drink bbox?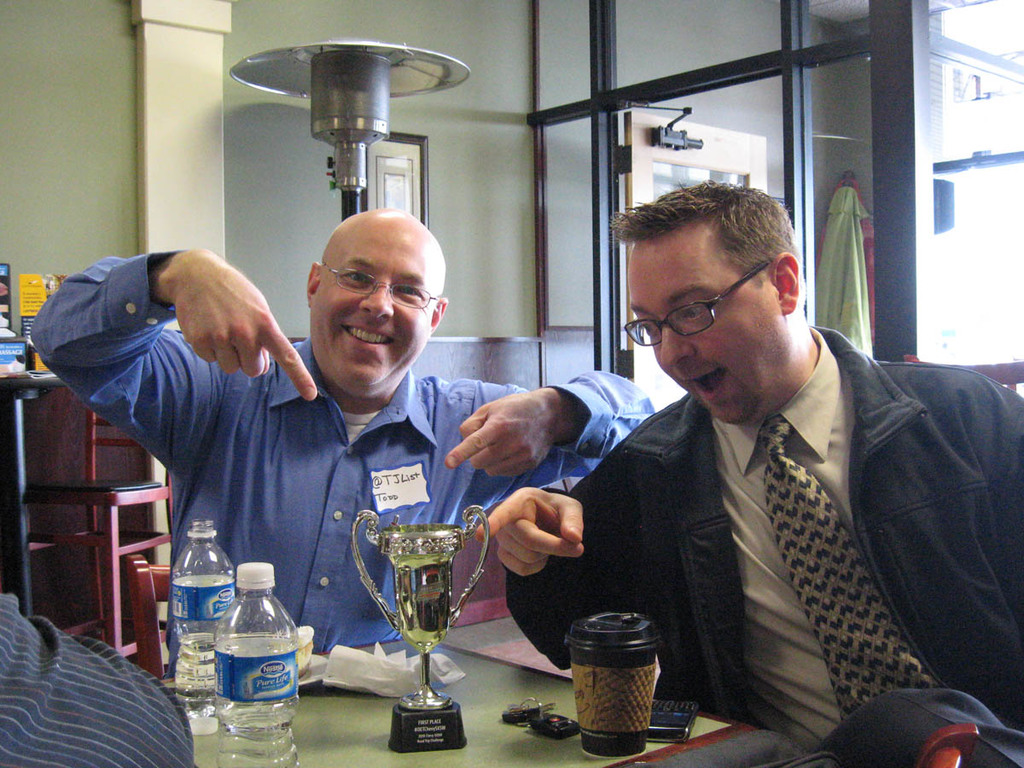
box=[173, 634, 213, 729]
